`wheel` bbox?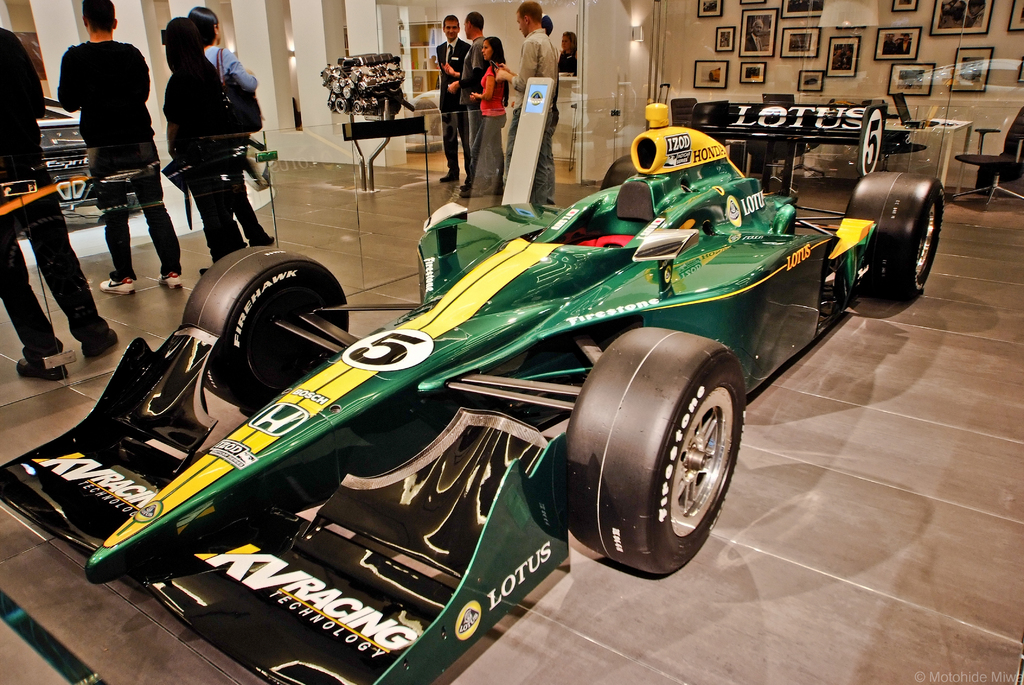
l=582, t=332, r=751, b=574
